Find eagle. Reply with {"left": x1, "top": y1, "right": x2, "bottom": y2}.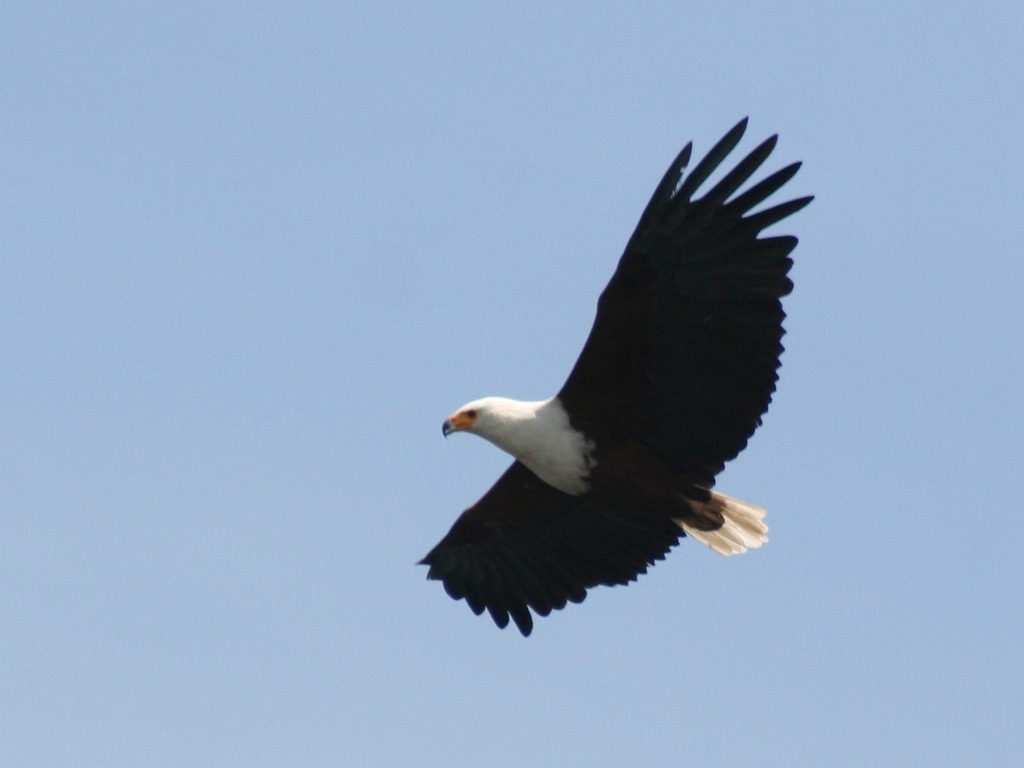
{"left": 415, "top": 115, "right": 815, "bottom": 643}.
